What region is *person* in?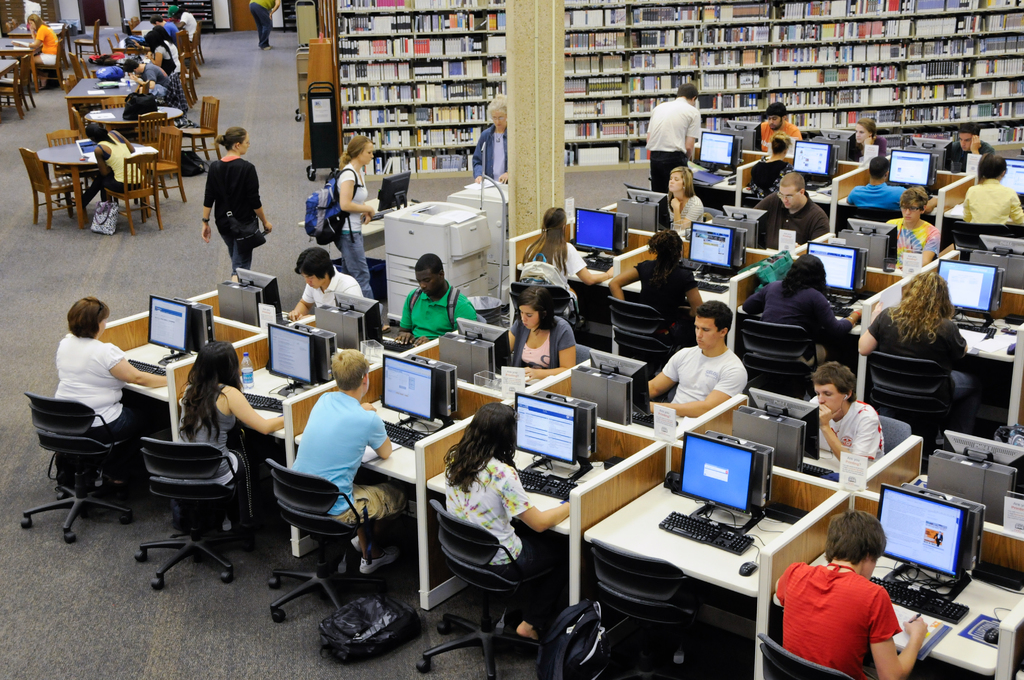
bbox=[443, 400, 572, 642].
